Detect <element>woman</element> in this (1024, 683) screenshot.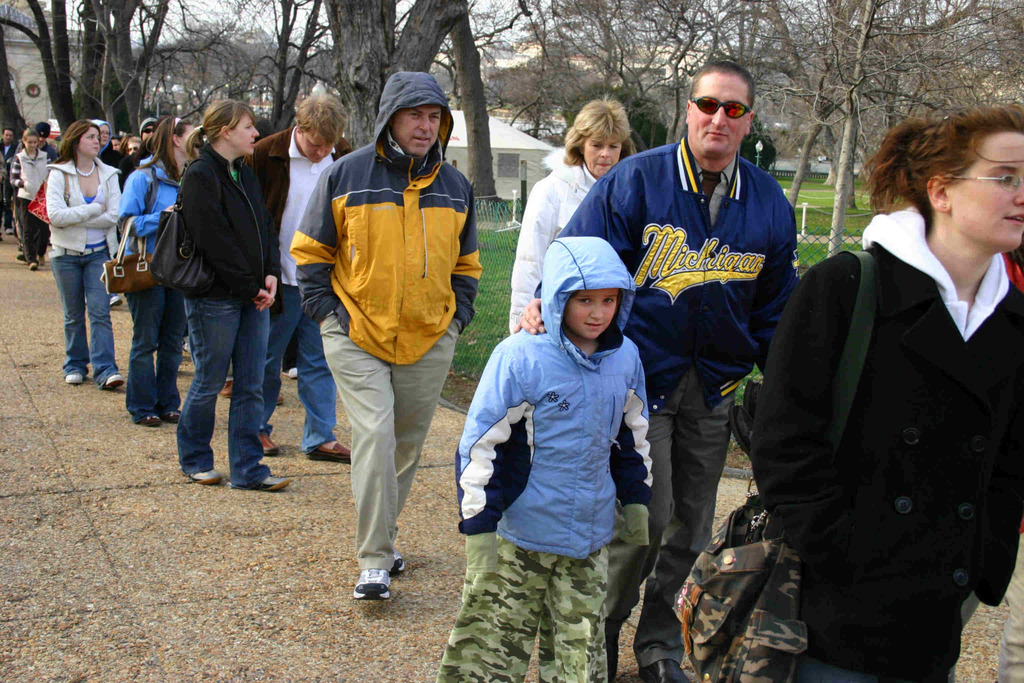
Detection: <box>9,127,50,272</box>.
